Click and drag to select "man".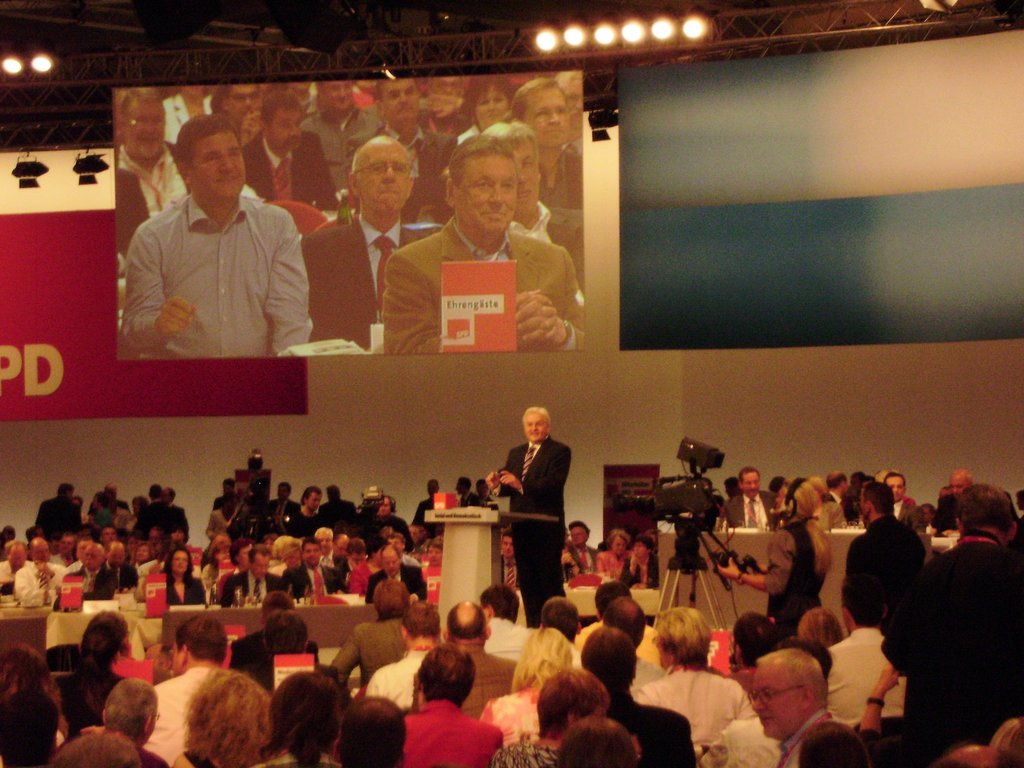
Selection: [left=336, top=579, right=410, bottom=691].
